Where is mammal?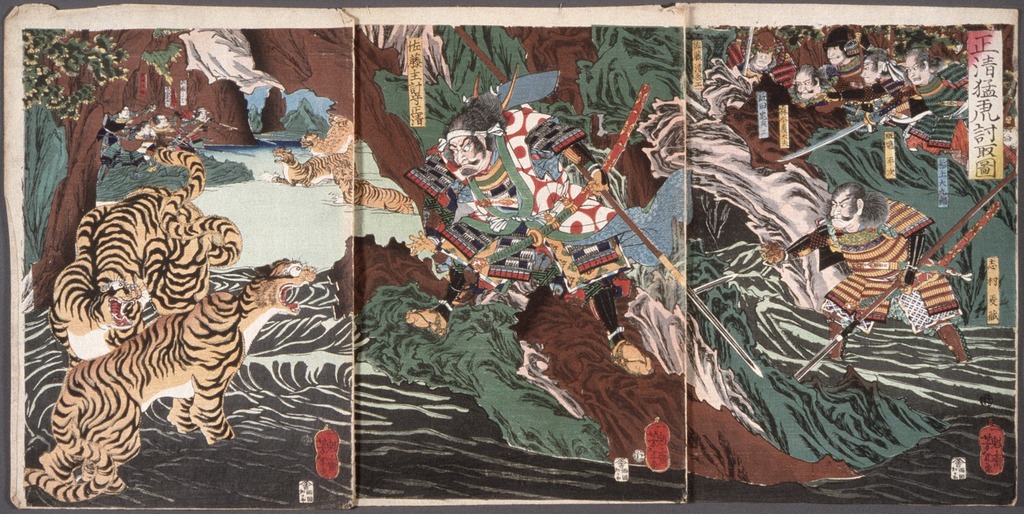
{"left": 193, "top": 108, "right": 209, "bottom": 119}.
